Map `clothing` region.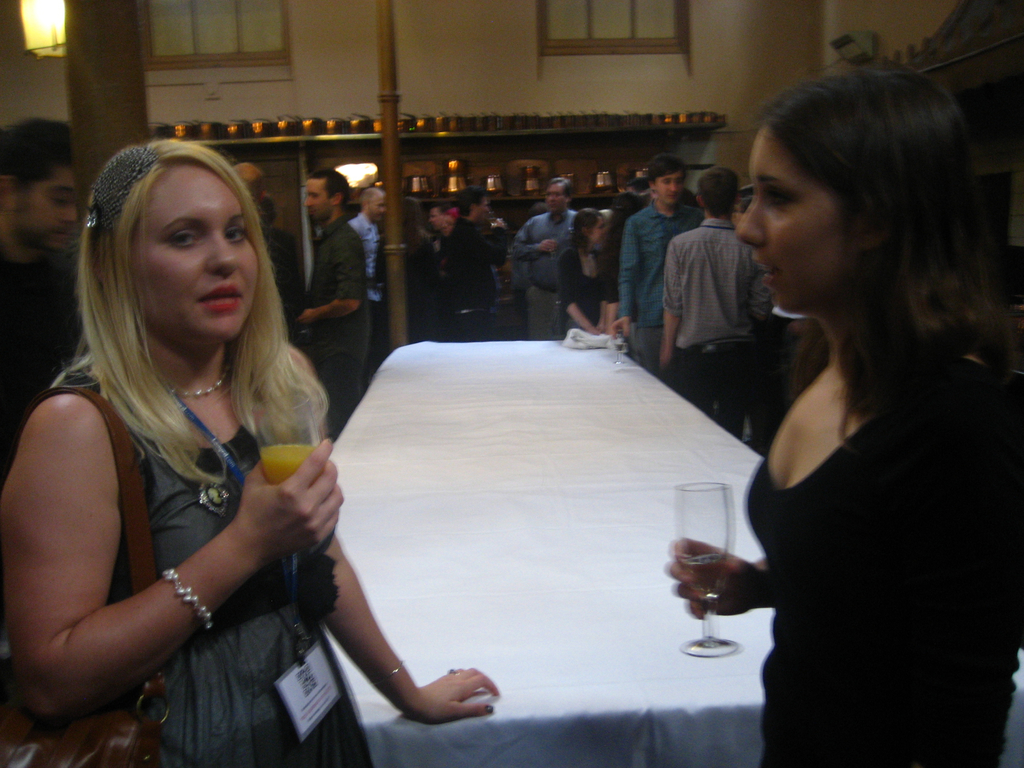
Mapped to <bbox>618, 211, 704, 368</bbox>.
